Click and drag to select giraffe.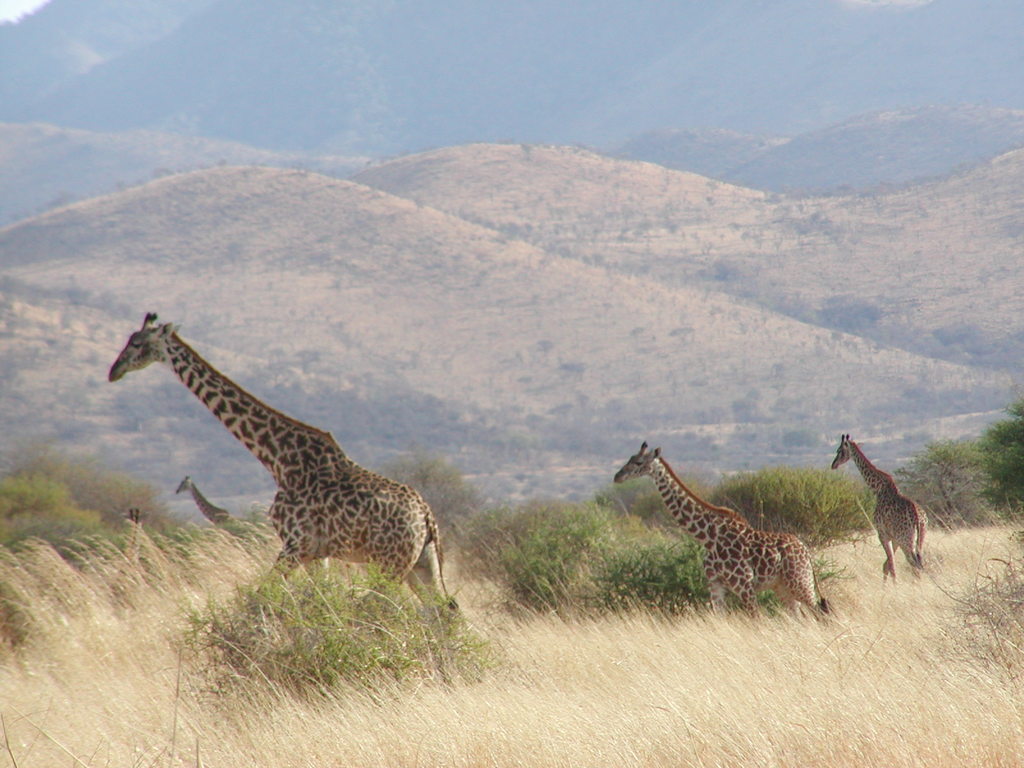
Selection: select_region(829, 433, 927, 586).
